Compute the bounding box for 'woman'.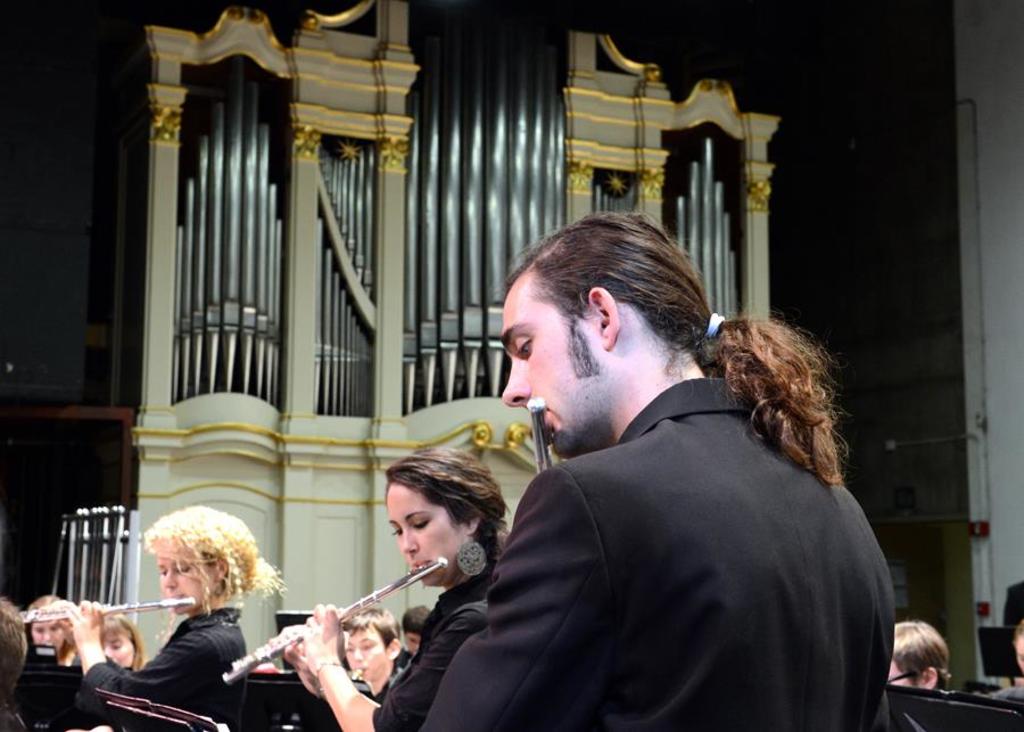
locate(283, 446, 510, 731).
